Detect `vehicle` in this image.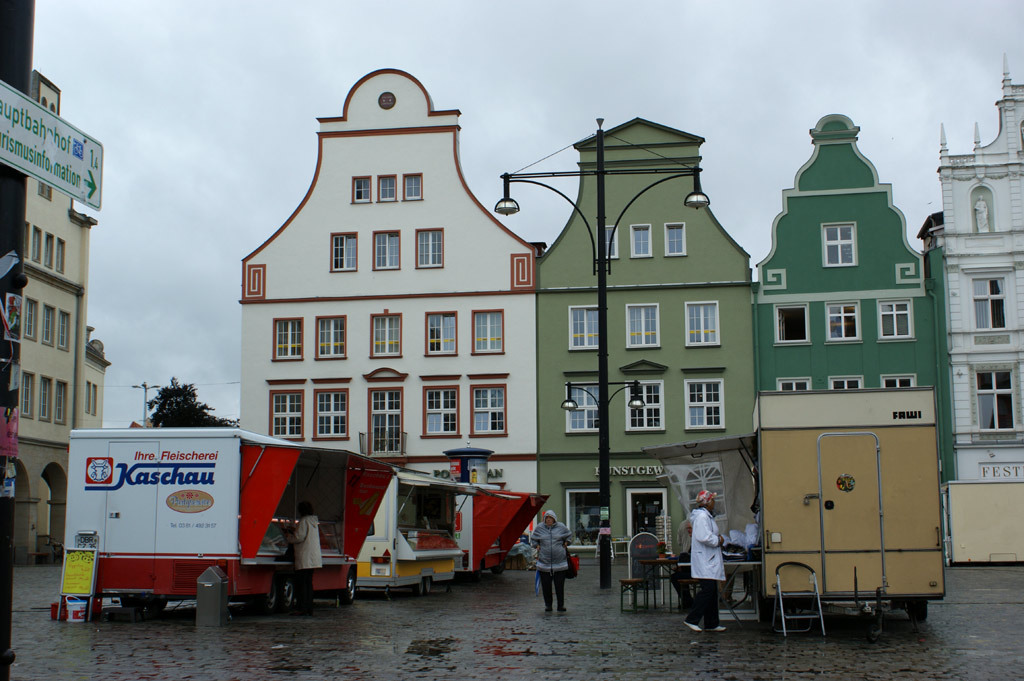
Detection: left=62, top=426, right=396, bottom=621.
